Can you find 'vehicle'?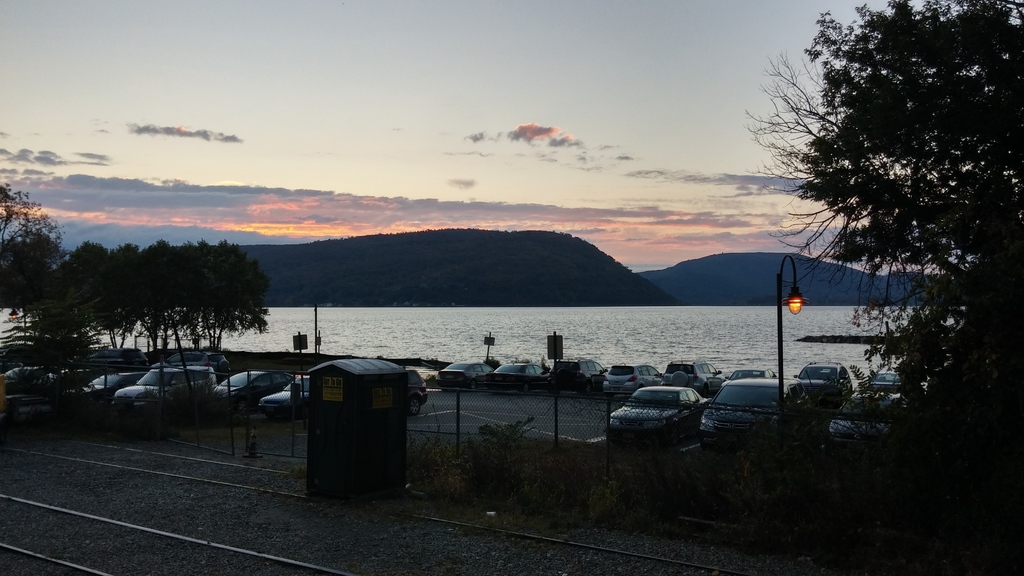
Yes, bounding box: bbox=(552, 360, 604, 392).
